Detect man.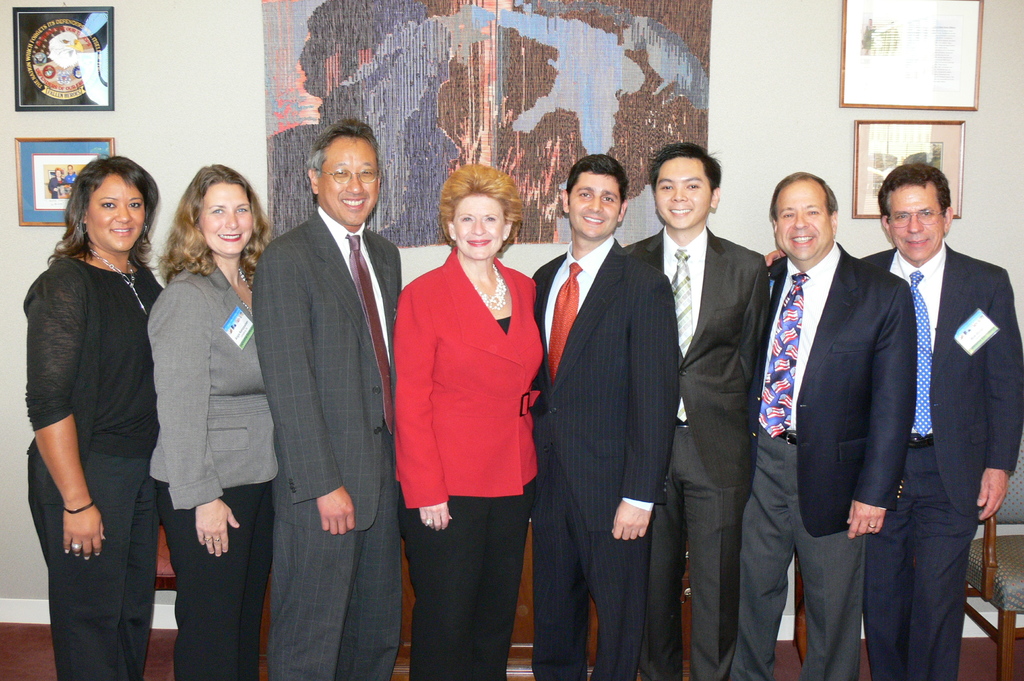
Detected at detection(858, 159, 1023, 680).
